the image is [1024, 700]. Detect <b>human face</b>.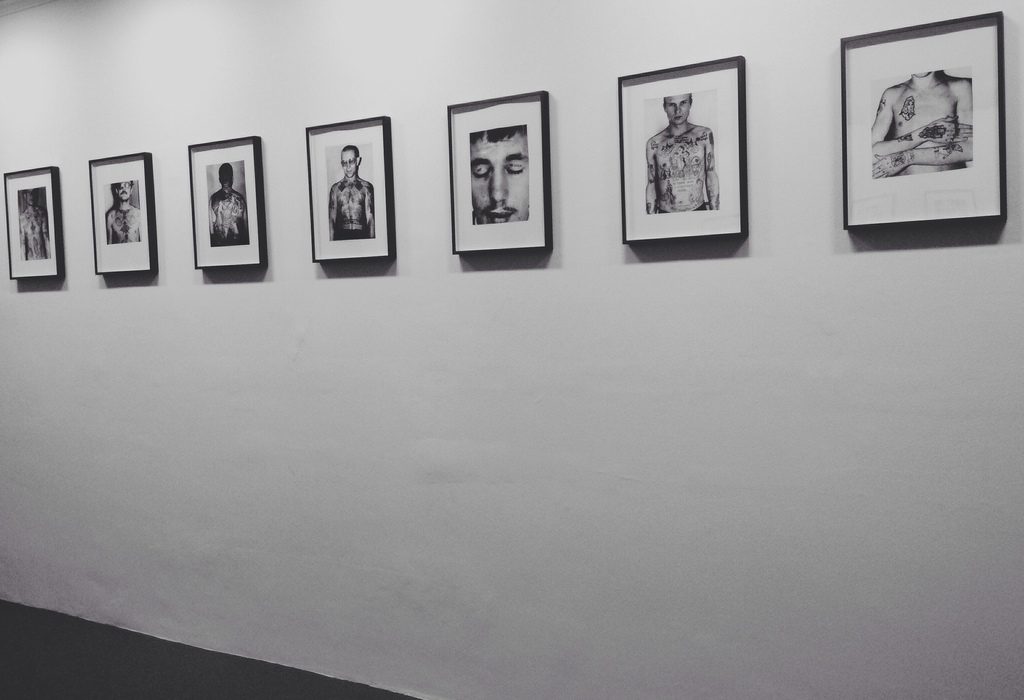
Detection: pyautogui.locateOnScreen(473, 129, 529, 225).
